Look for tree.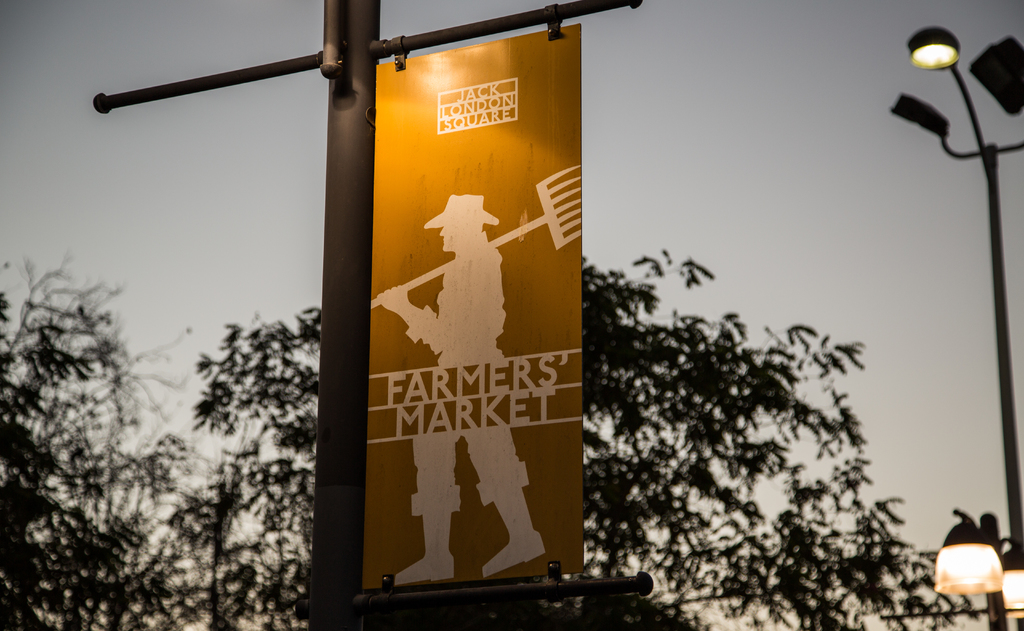
Found: (left=0, top=228, right=273, bottom=595).
